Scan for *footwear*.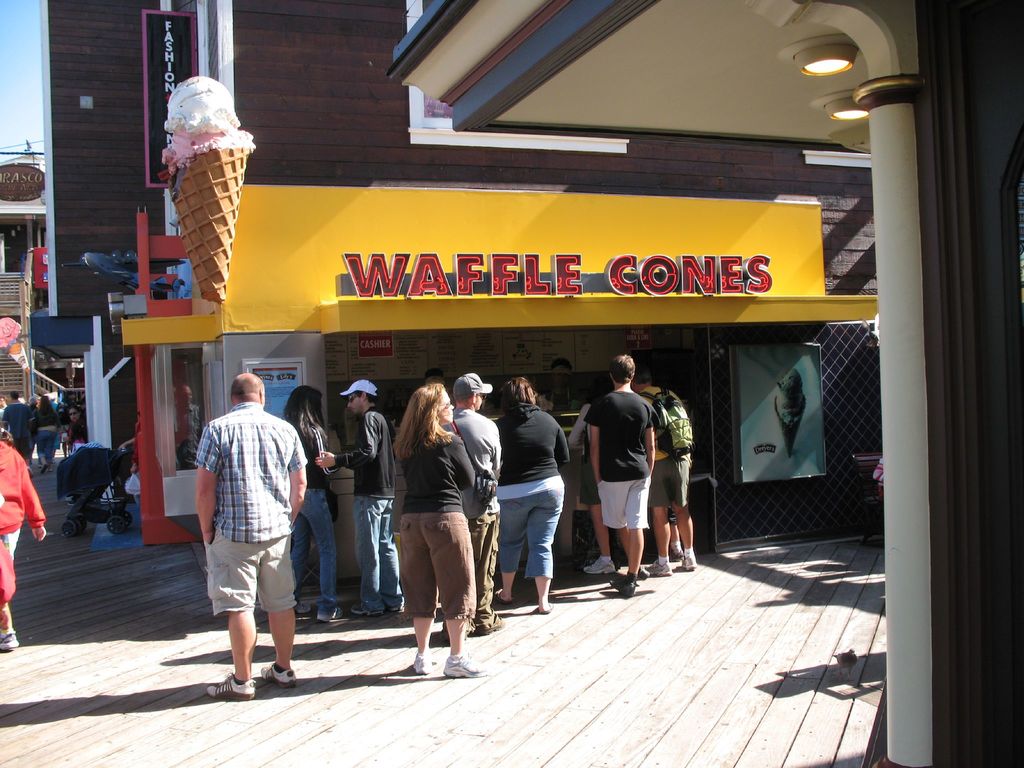
Scan result: {"left": 38, "top": 463, "right": 49, "bottom": 474}.
